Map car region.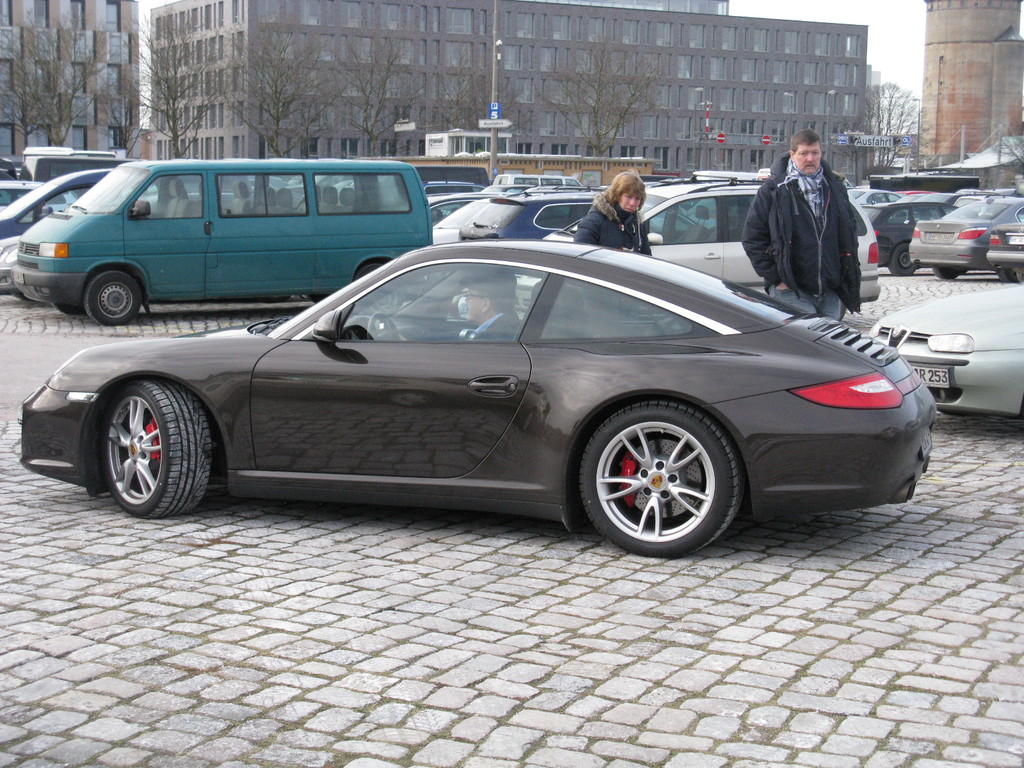
Mapped to Rect(870, 285, 1023, 424).
